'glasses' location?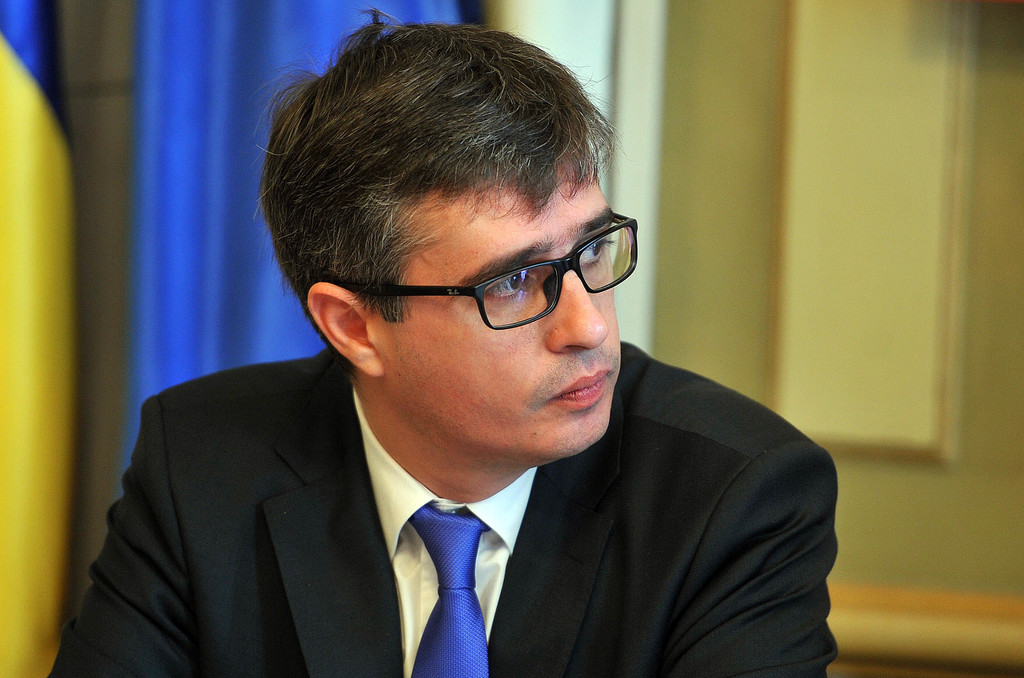
locate(345, 227, 636, 335)
